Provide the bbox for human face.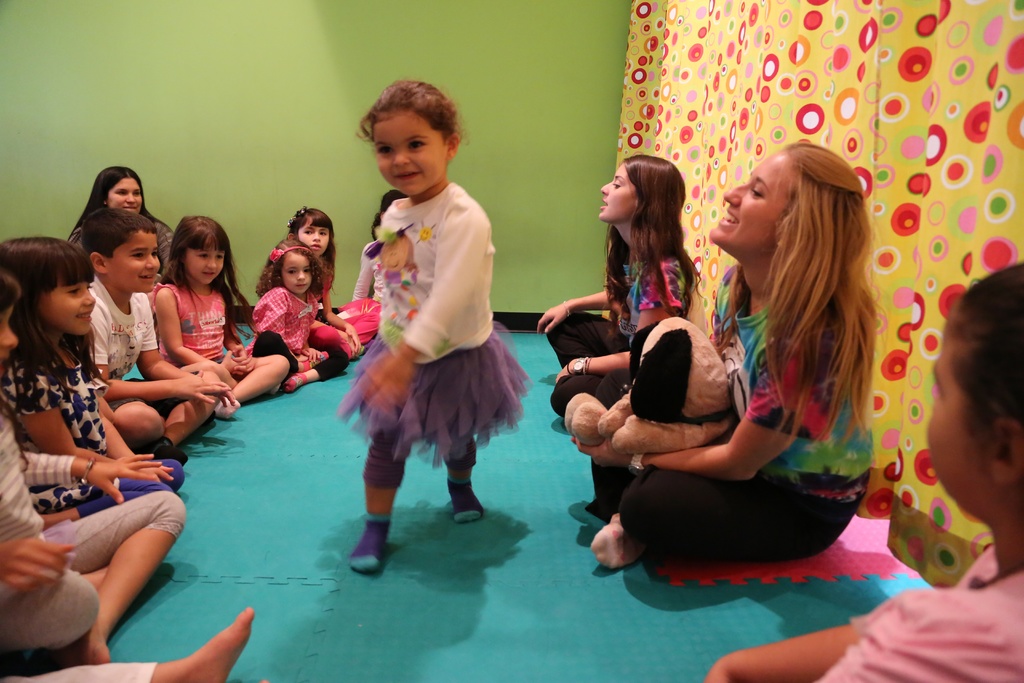
select_region(107, 177, 140, 211).
